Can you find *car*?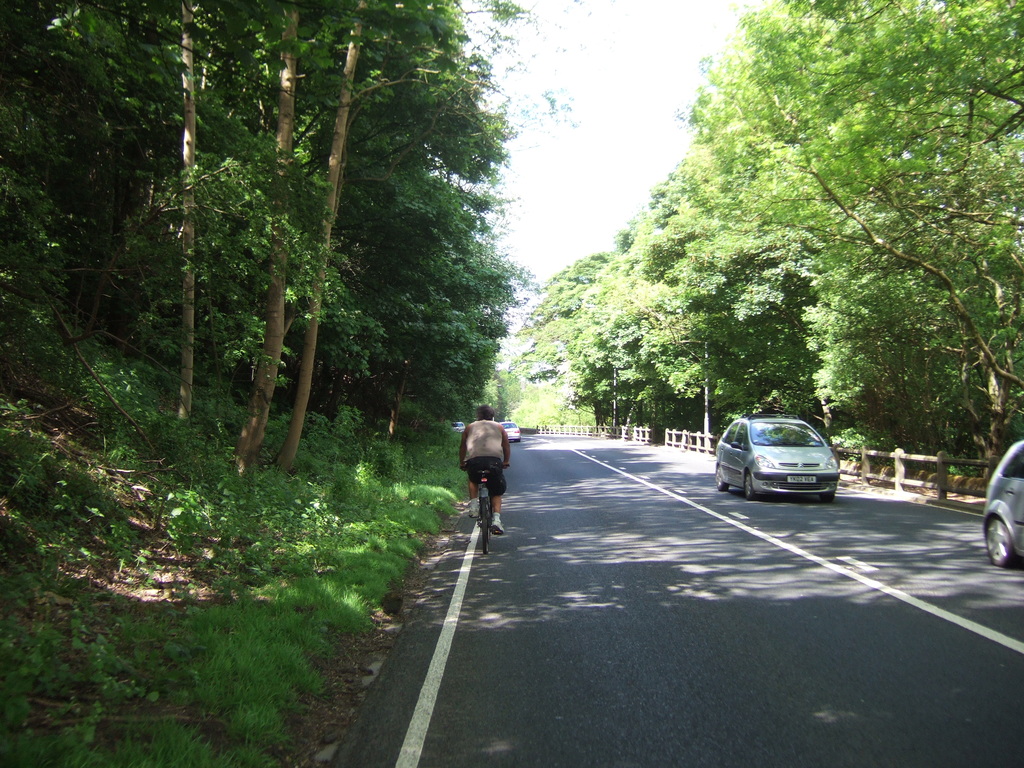
Yes, bounding box: 718 417 835 499.
